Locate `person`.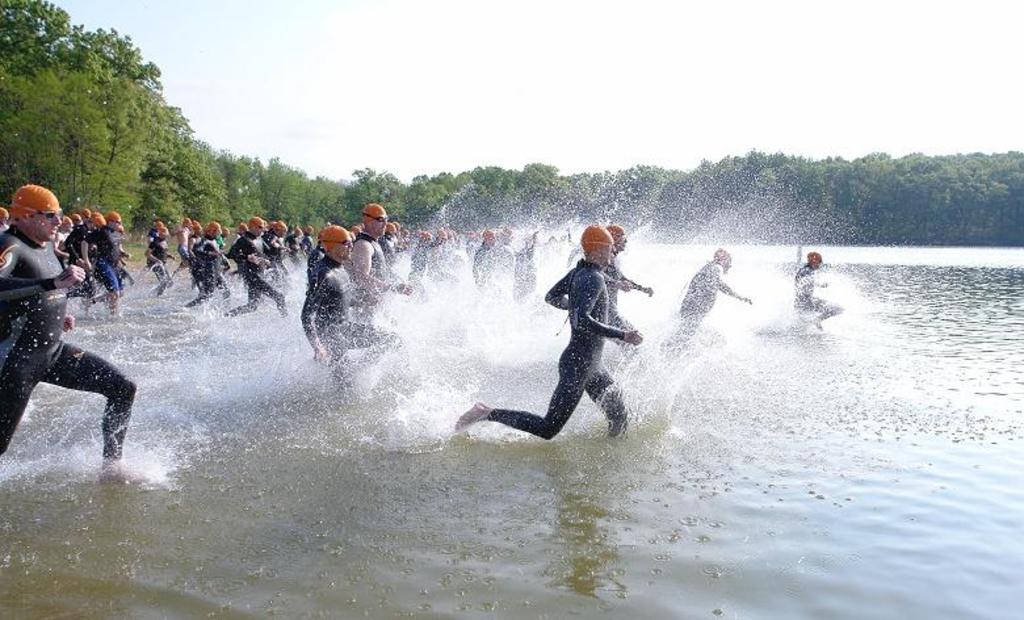
Bounding box: crop(494, 215, 647, 453).
